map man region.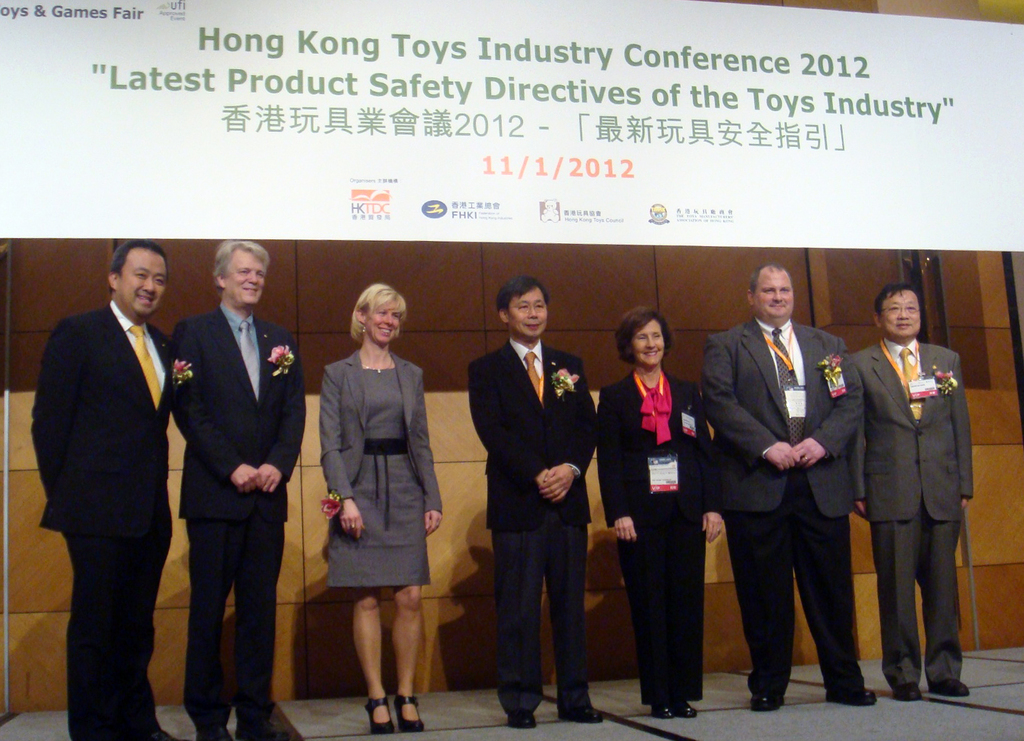
Mapped to {"left": 177, "top": 236, "right": 309, "bottom": 740}.
